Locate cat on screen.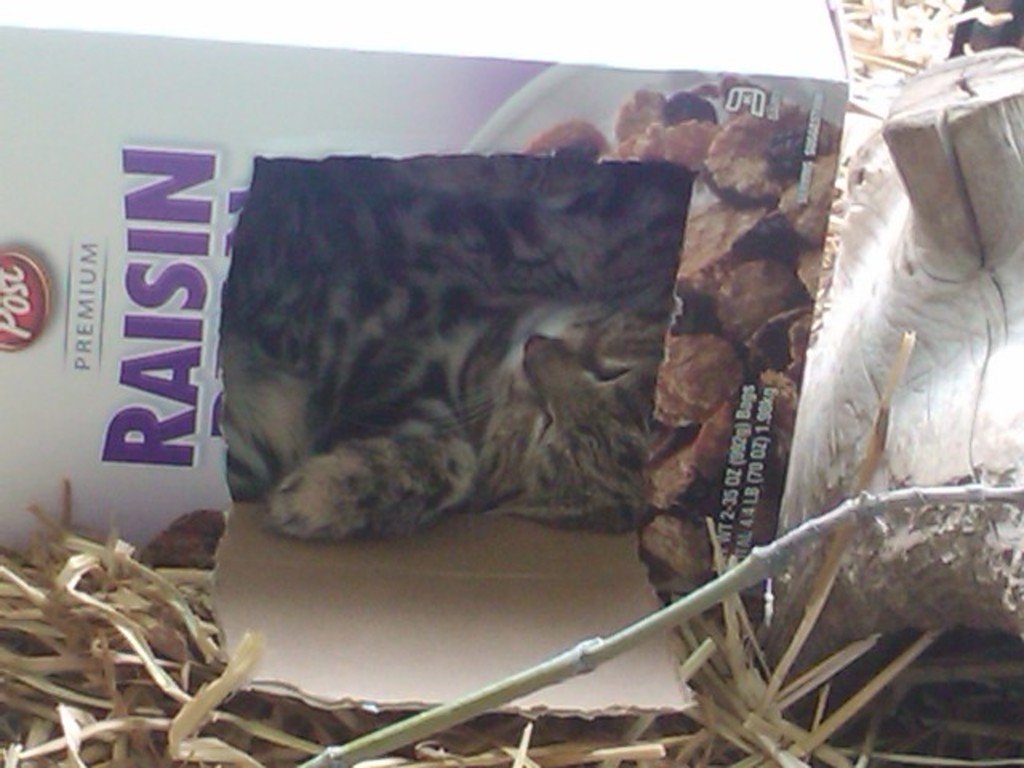
On screen at box=[238, 155, 741, 554].
